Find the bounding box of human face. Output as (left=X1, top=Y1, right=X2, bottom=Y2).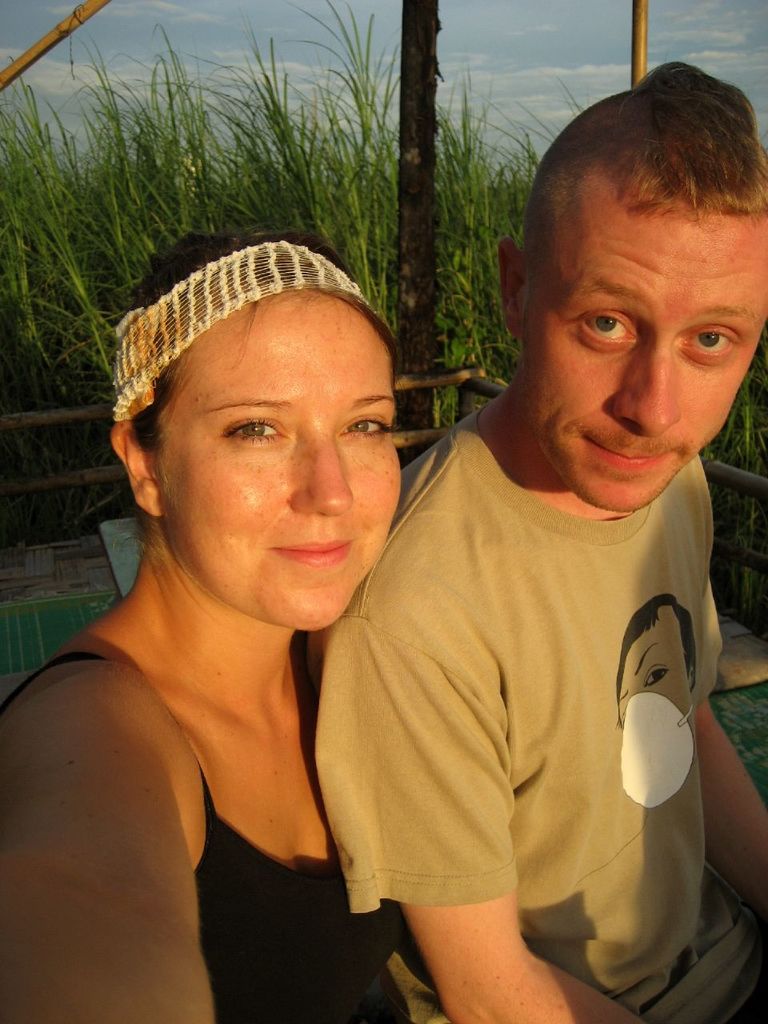
(left=522, top=216, right=767, bottom=508).
